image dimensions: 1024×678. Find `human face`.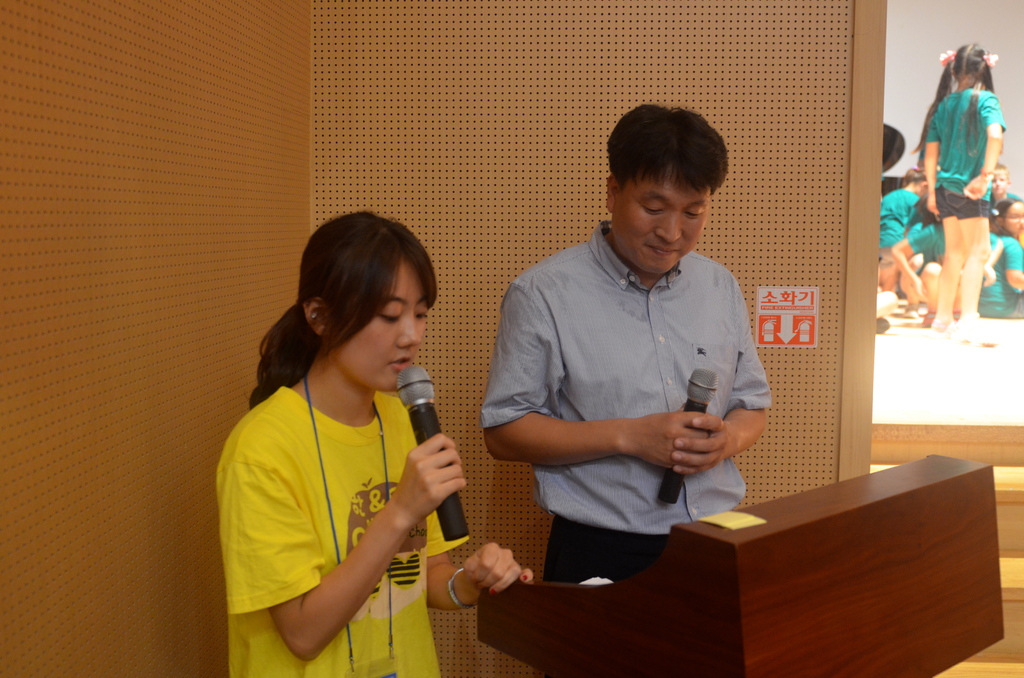
613/176/709/281.
